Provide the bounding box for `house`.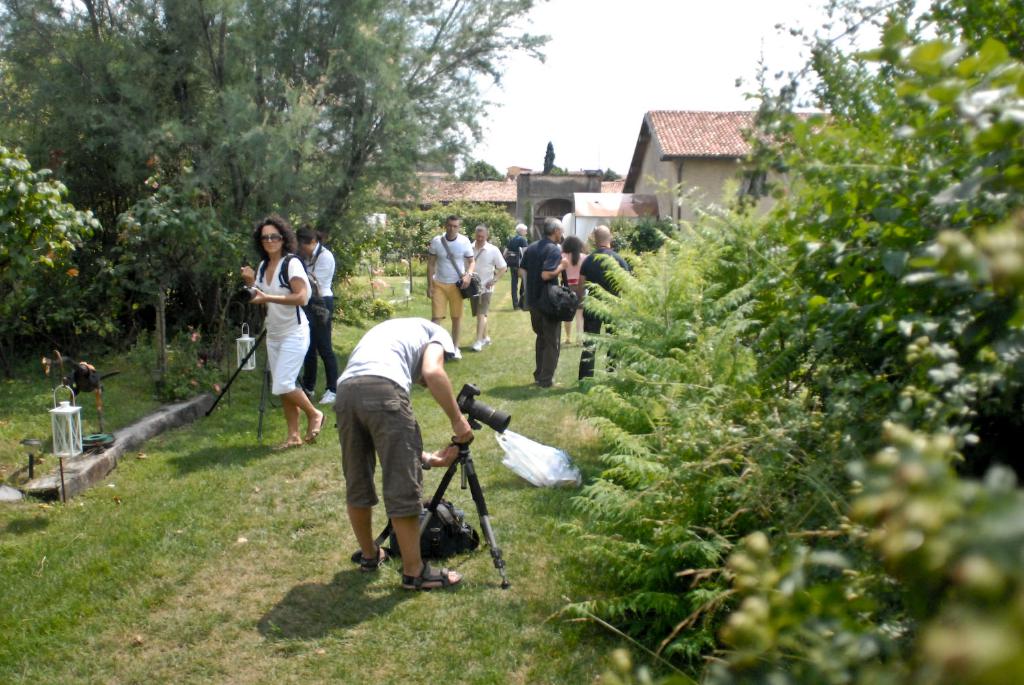
574 113 853 248.
